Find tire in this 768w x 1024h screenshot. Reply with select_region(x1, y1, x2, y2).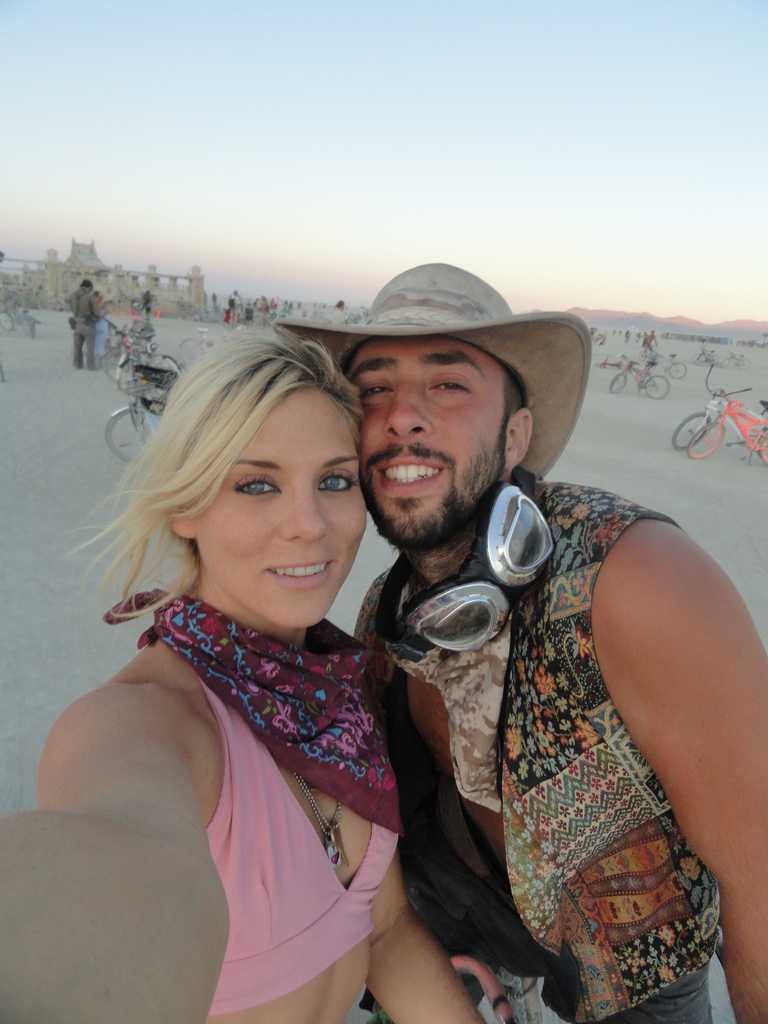
select_region(181, 337, 202, 365).
